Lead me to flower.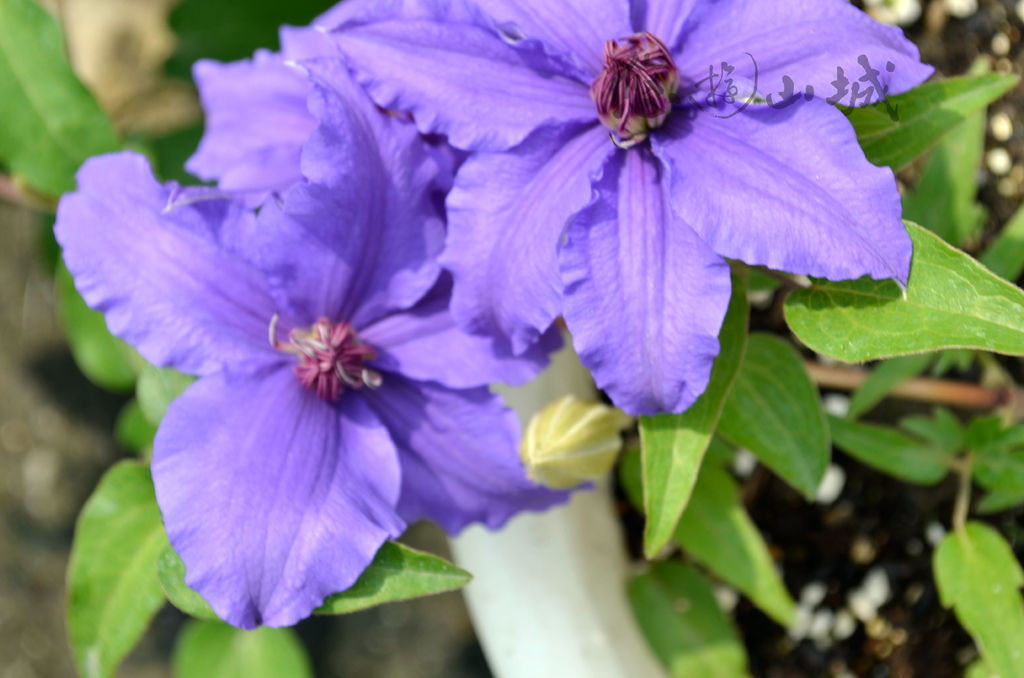
Lead to l=300, t=0, r=939, b=416.
